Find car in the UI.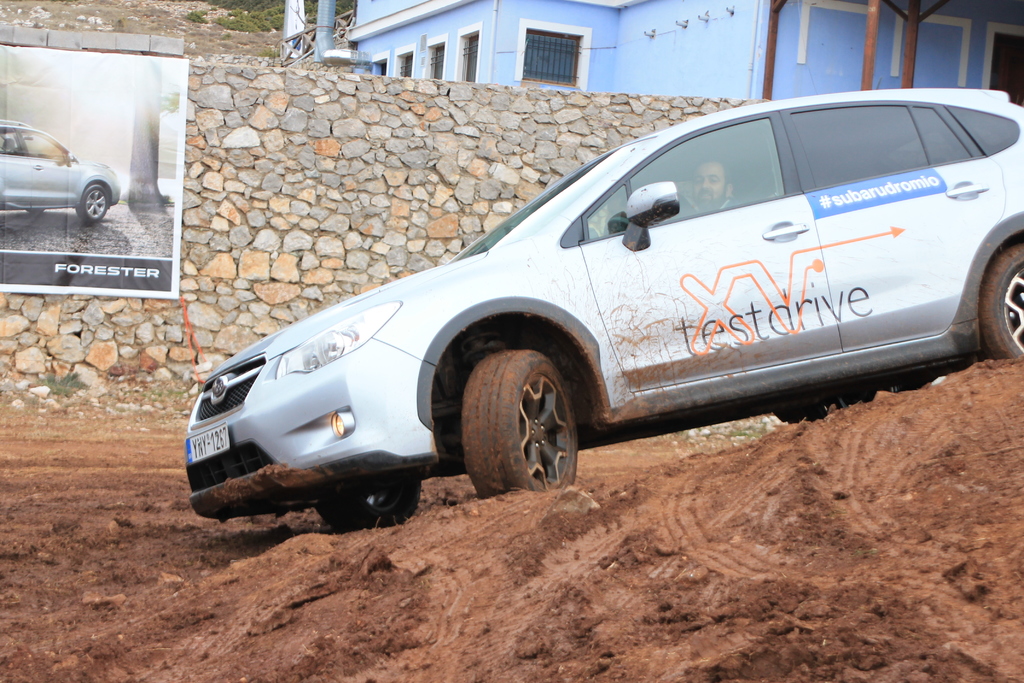
UI element at <region>1, 119, 122, 229</region>.
